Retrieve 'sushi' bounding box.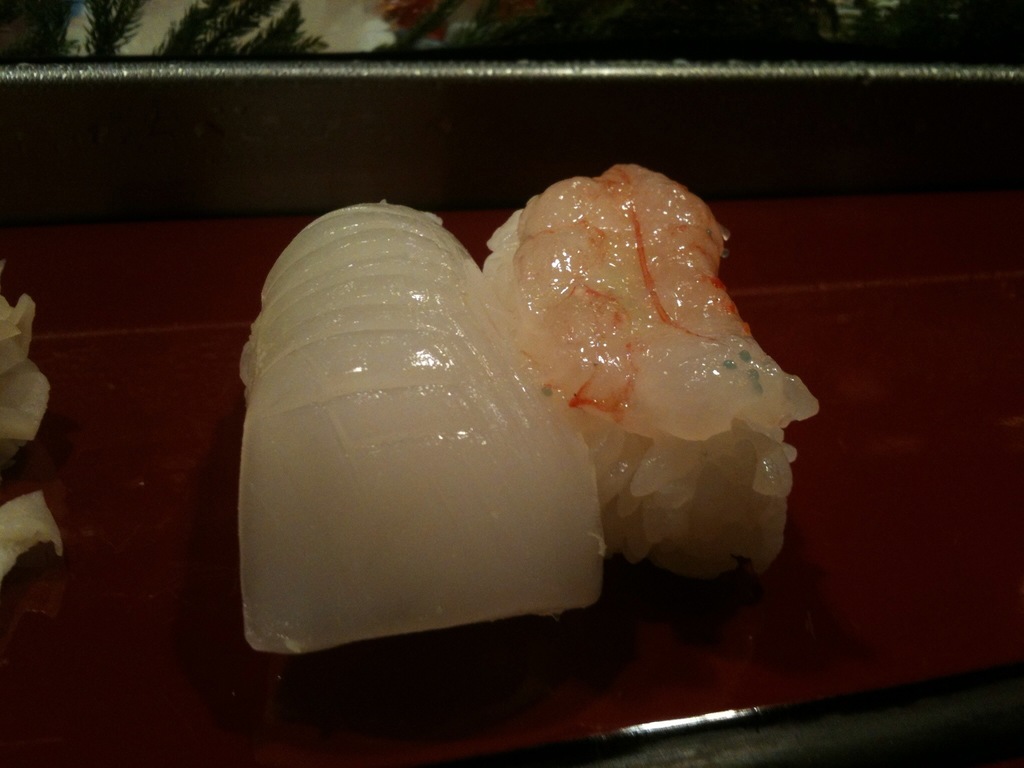
Bounding box: pyautogui.locateOnScreen(473, 163, 828, 578).
